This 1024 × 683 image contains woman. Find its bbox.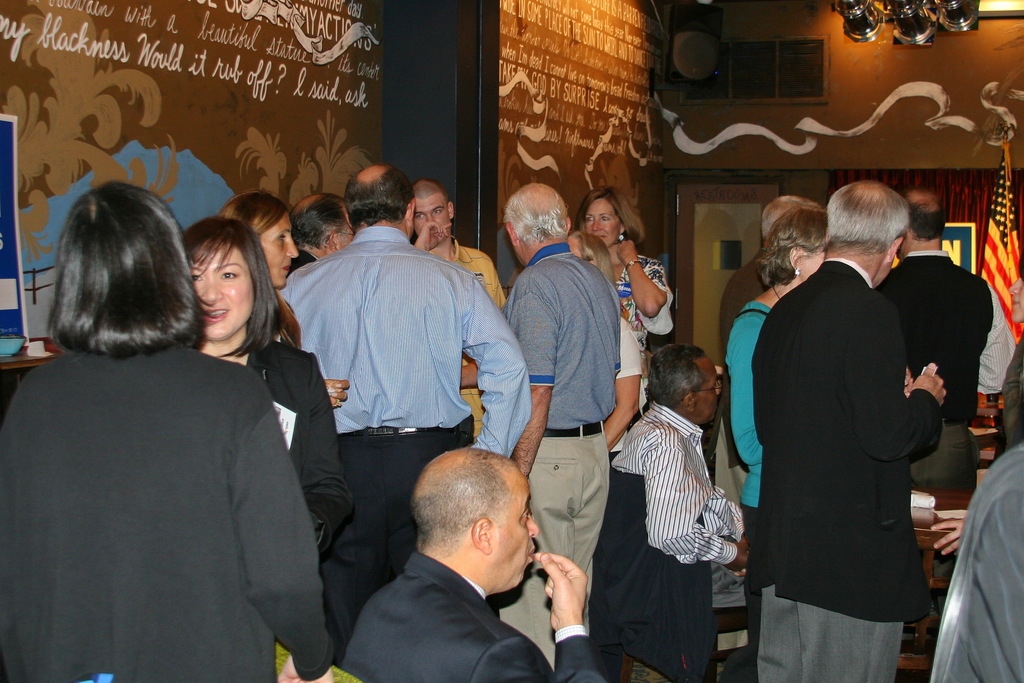
bbox(724, 207, 830, 682).
